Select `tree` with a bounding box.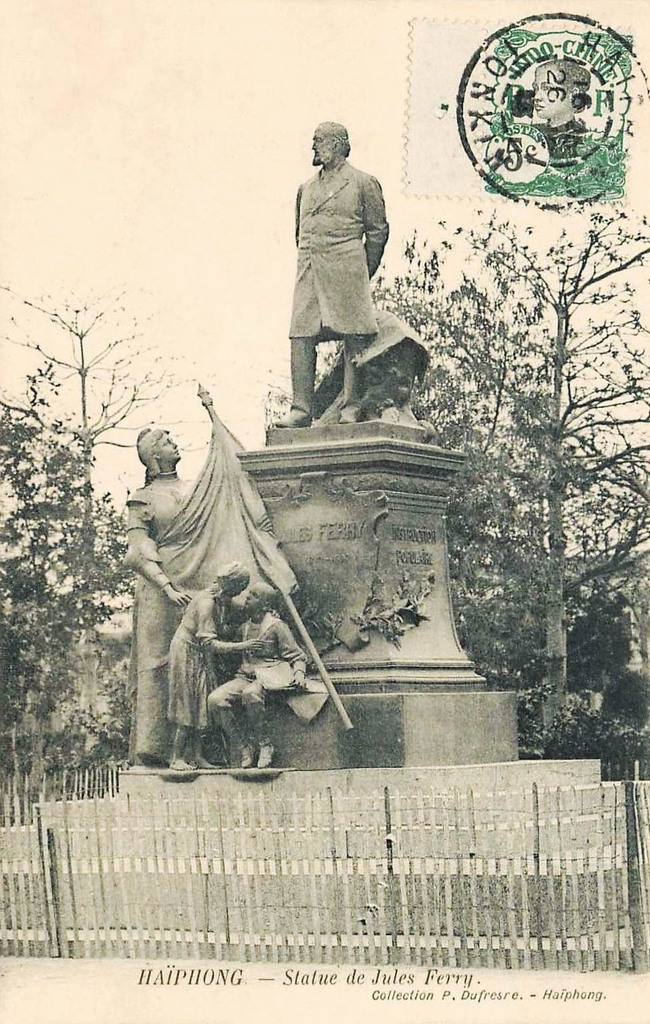
x1=0 y1=279 x2=189 y2=743.
